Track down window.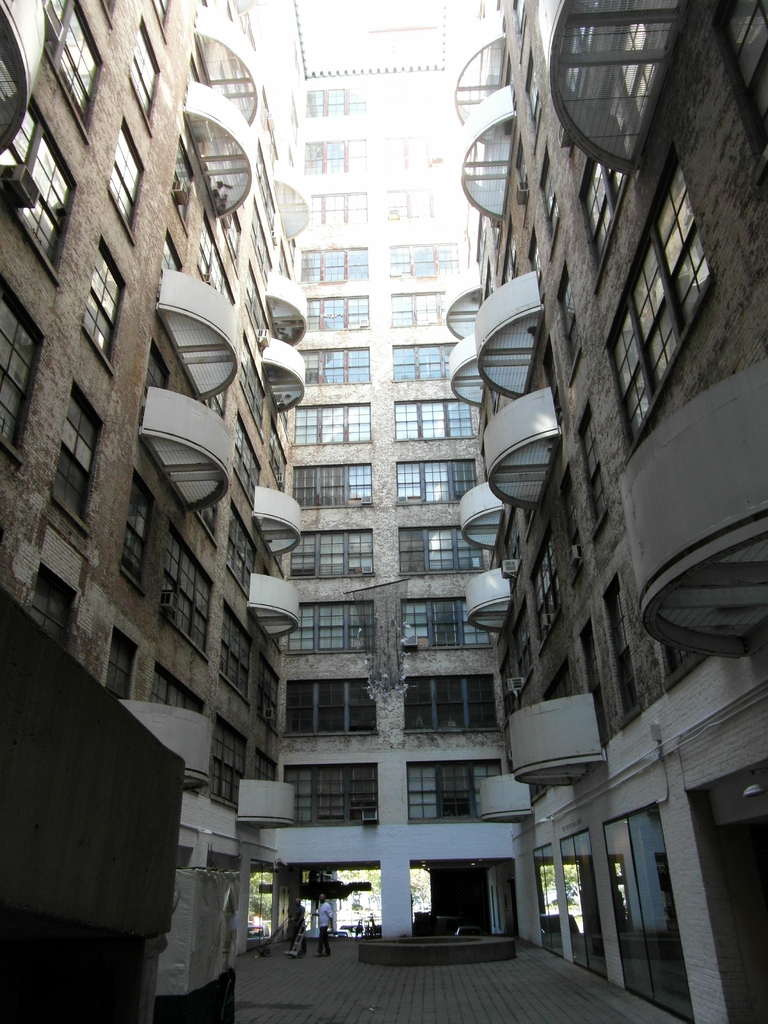
Tracked to x1=506, y1=612, x2=536, y2=684.
